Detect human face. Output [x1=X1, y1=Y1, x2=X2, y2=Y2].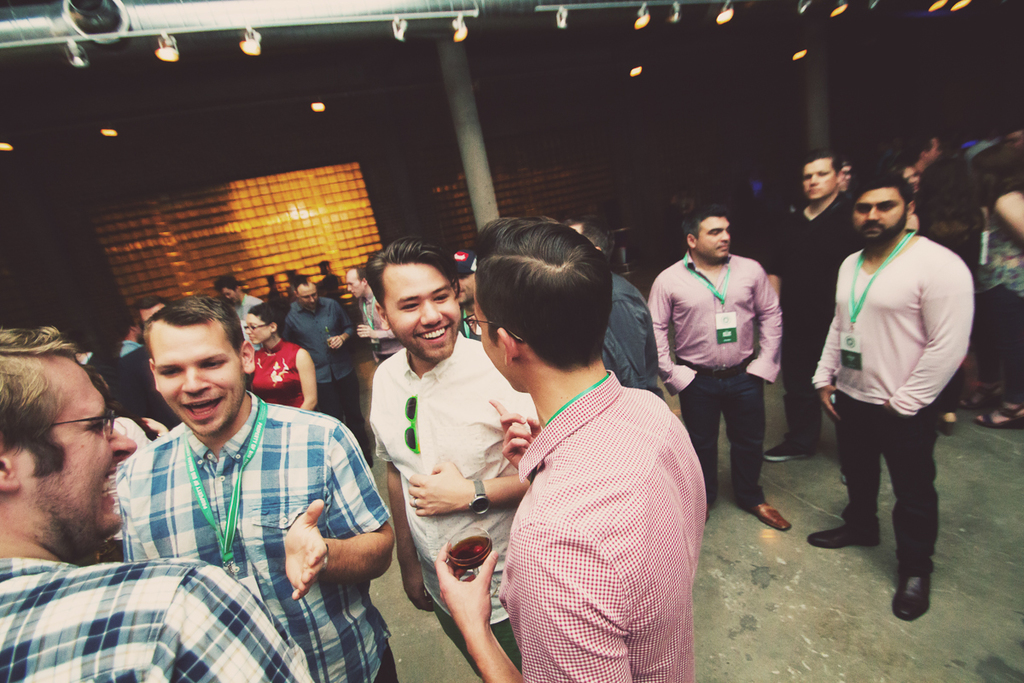
[x1=243, y1=313, x2=271, y2=347].
